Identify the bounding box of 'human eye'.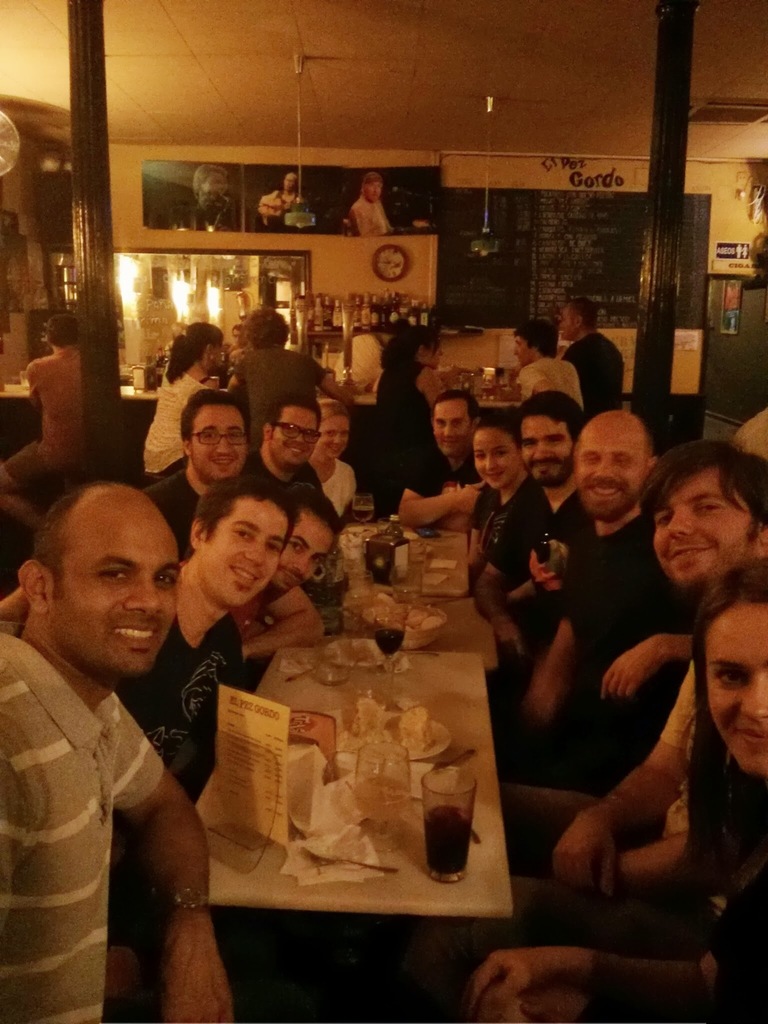
box(550, 431, 568, 449).
